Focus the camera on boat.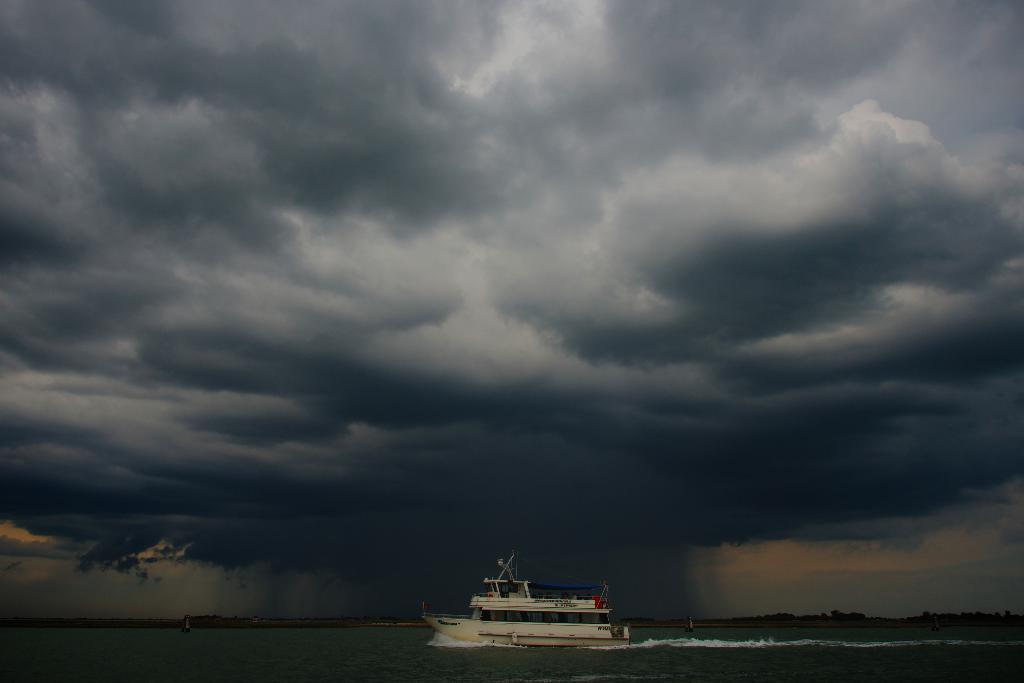
Focus region: x1=414 y1=562 x2=642 y2=657.
